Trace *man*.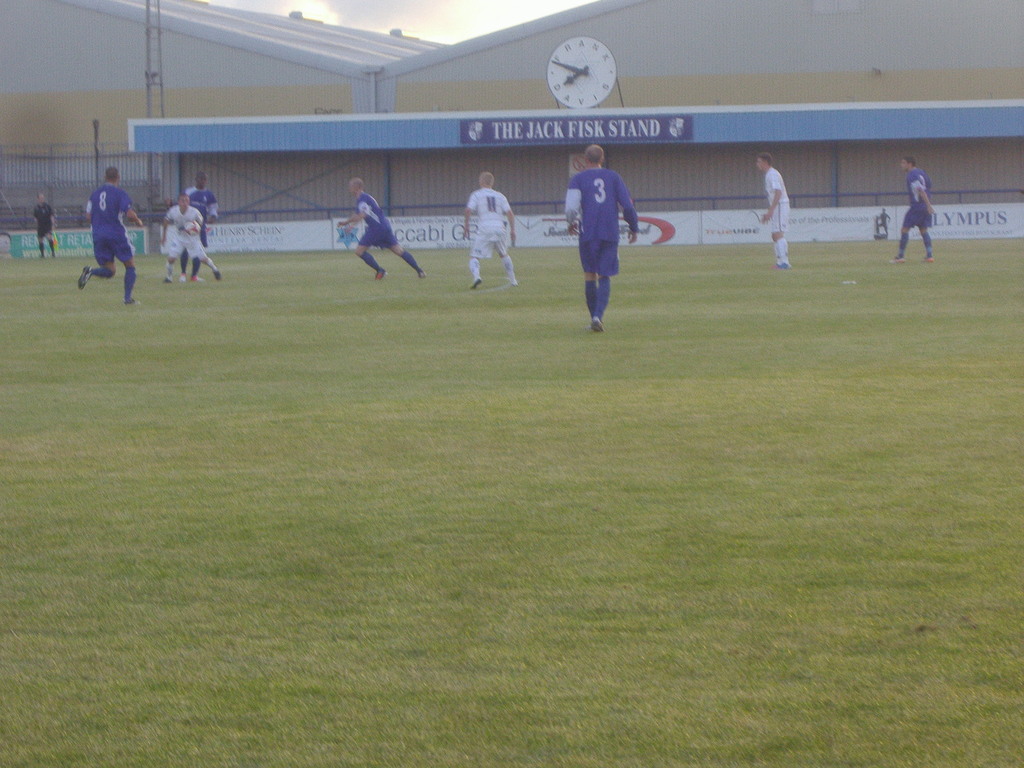
Traced to <region>28, 192, 54, 262</region>.
